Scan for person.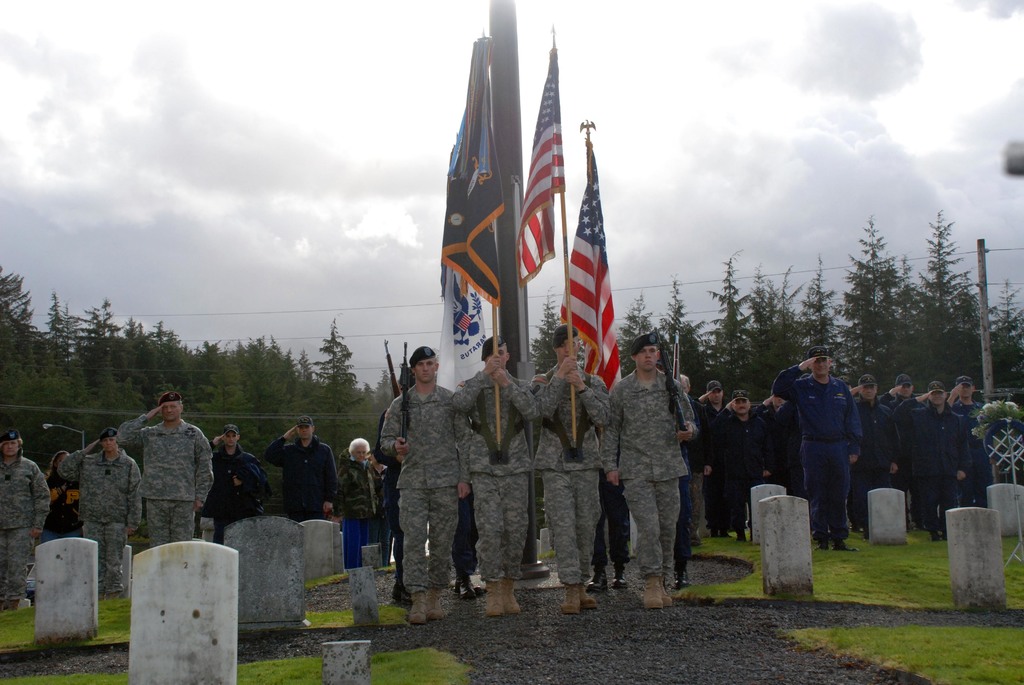
Scan result: x1=45, y1=446, x2=93, y2=540.
